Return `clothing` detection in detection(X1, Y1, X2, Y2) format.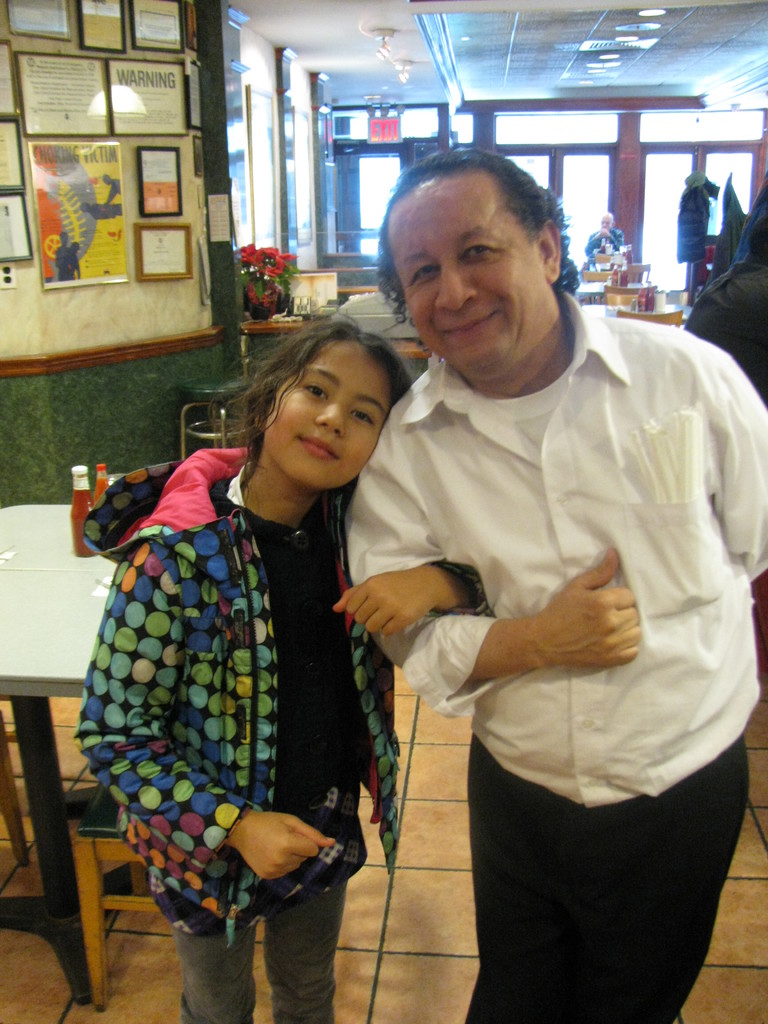
detection(688, 177, 767, 401).
